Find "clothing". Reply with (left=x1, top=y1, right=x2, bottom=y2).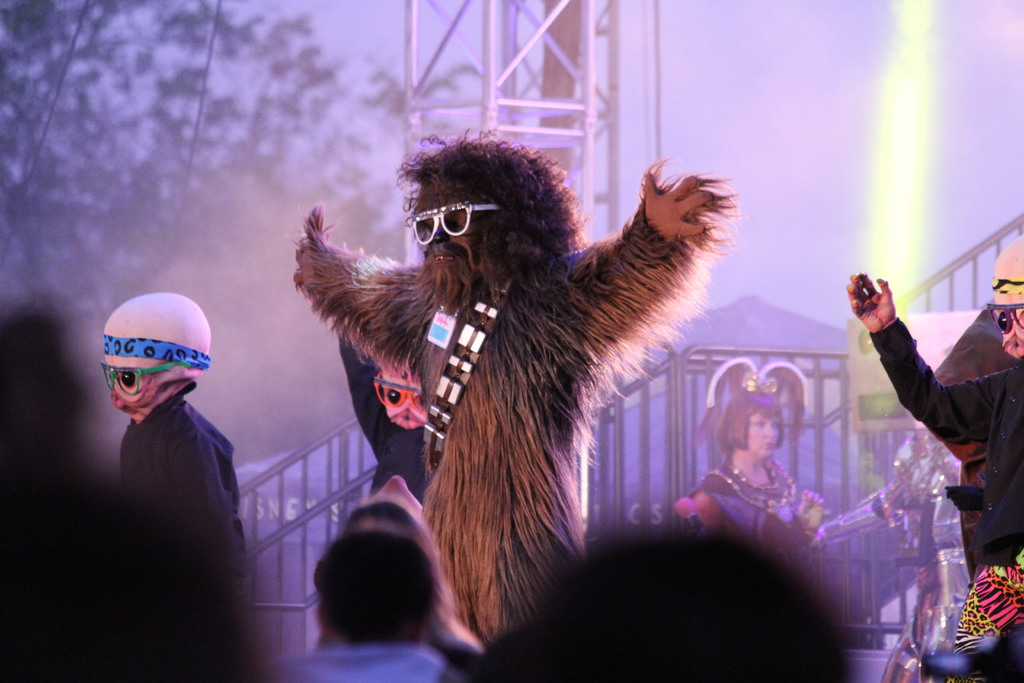
(left=346, top=320, right=428, bottom=522).
